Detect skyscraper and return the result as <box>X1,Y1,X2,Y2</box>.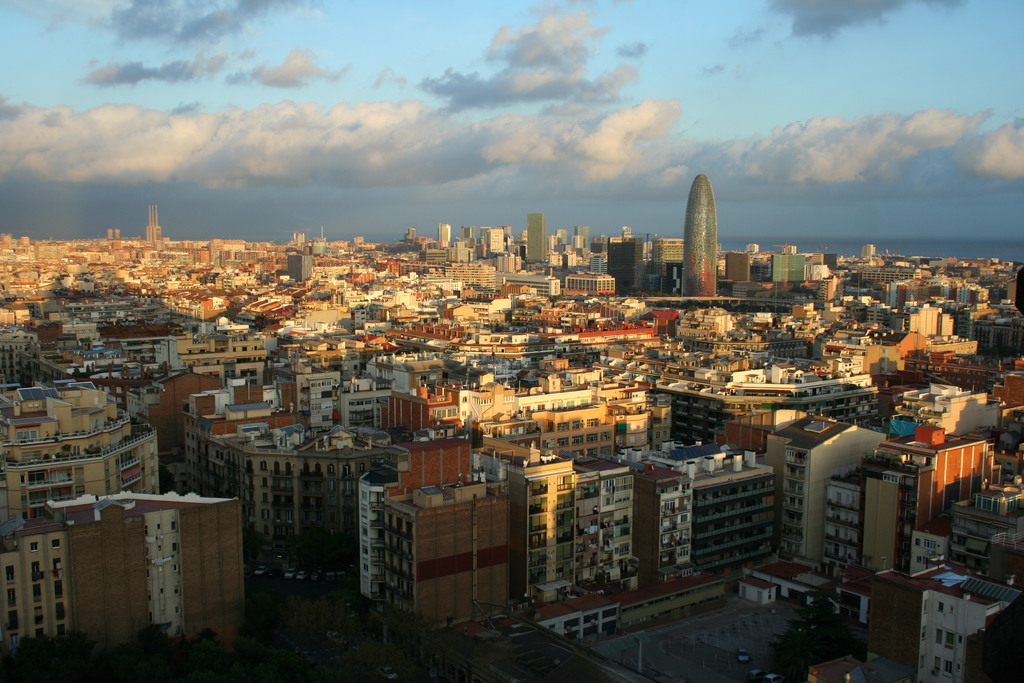
<box>881,420,998,575</box>.
